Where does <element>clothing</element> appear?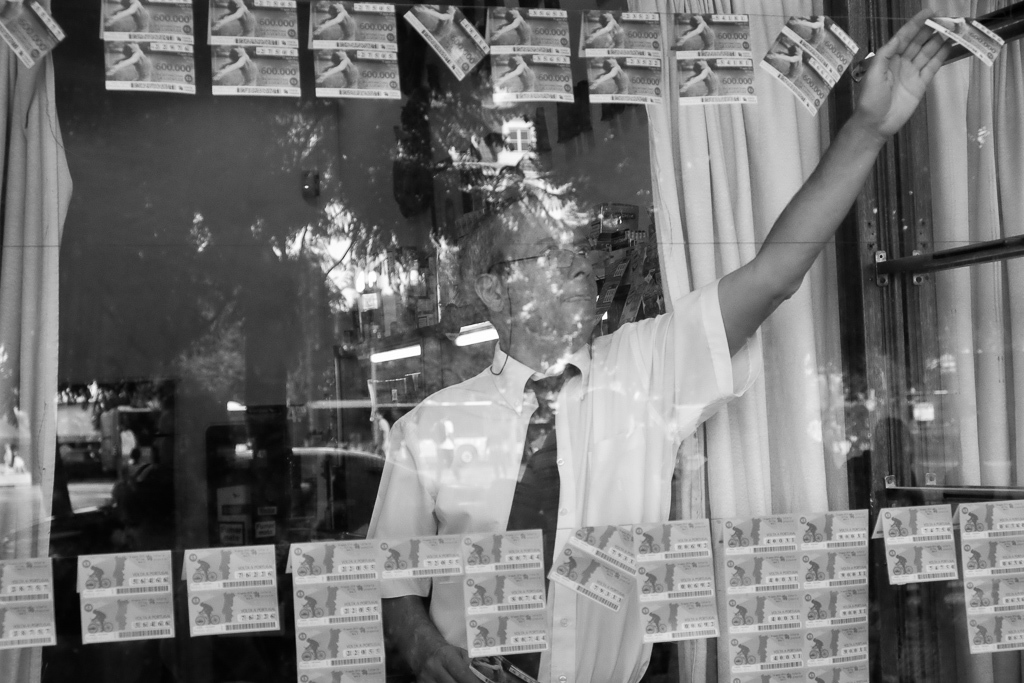
Appears at bbox(368, 276, 763, 682).
